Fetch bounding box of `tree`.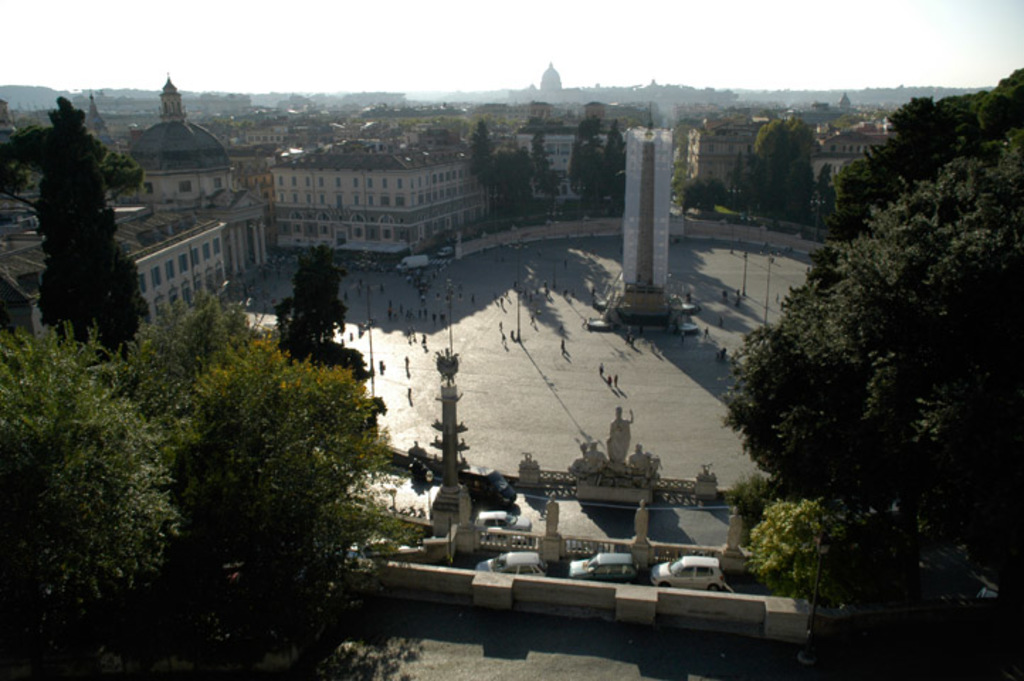
Bbox: locate(24, 72, 130, 358).
